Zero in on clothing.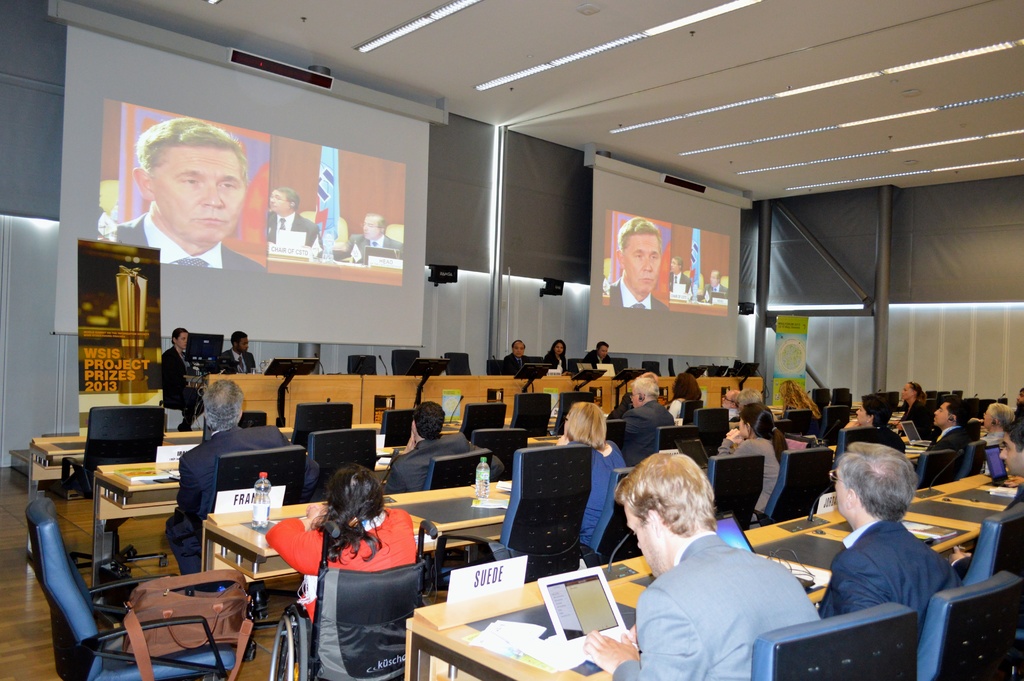
Zeroed in: (900, 401, 918, 422).
